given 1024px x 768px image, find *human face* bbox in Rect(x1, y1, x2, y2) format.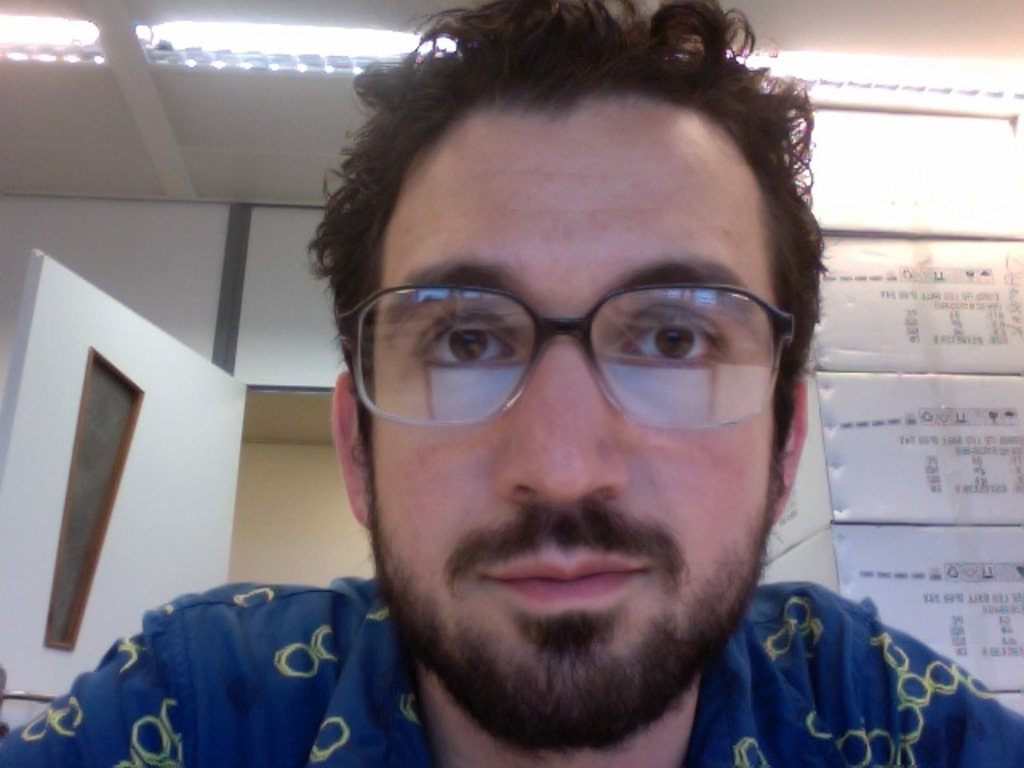
Rect(376, 112, 773, 744).
